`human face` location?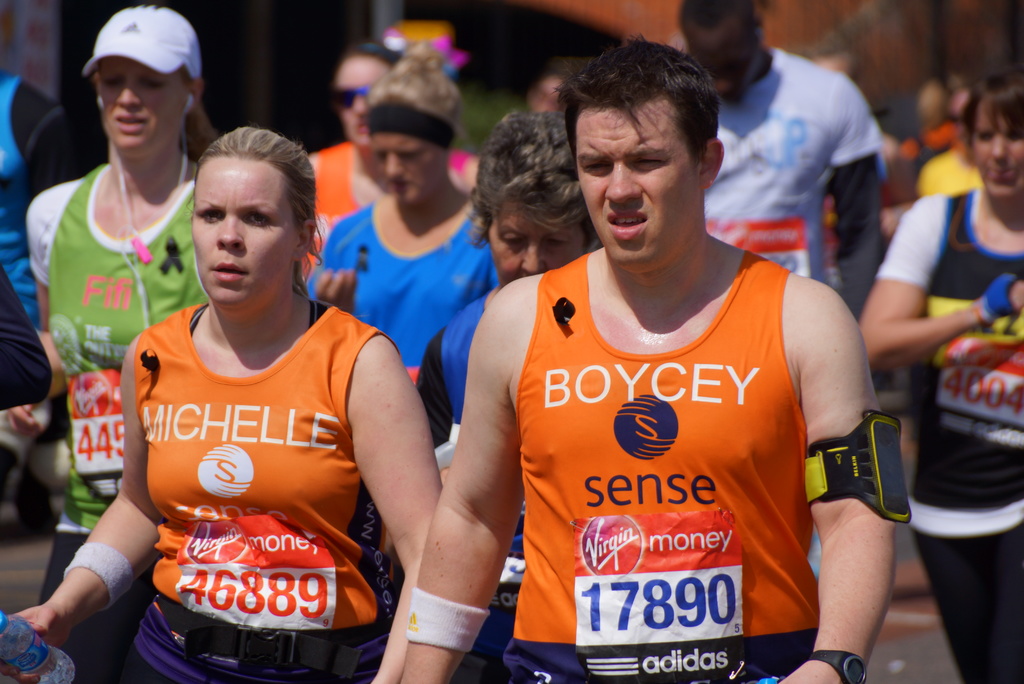
684, 20, 755, 102
